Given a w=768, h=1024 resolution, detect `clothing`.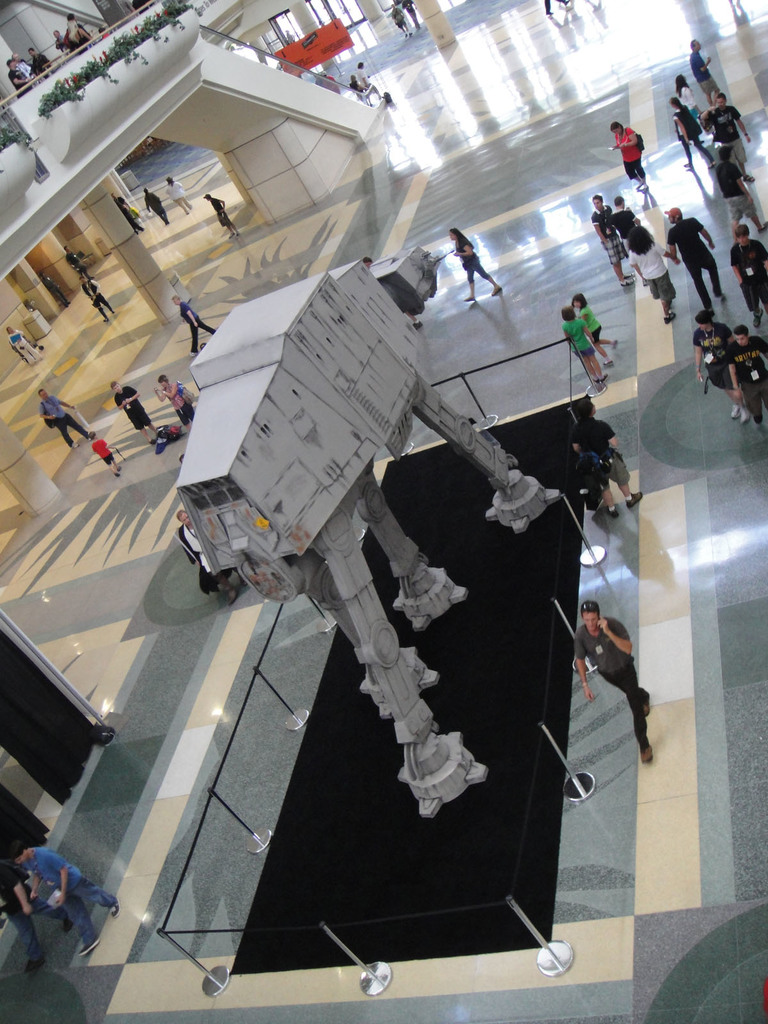
(737,330,767,410).
